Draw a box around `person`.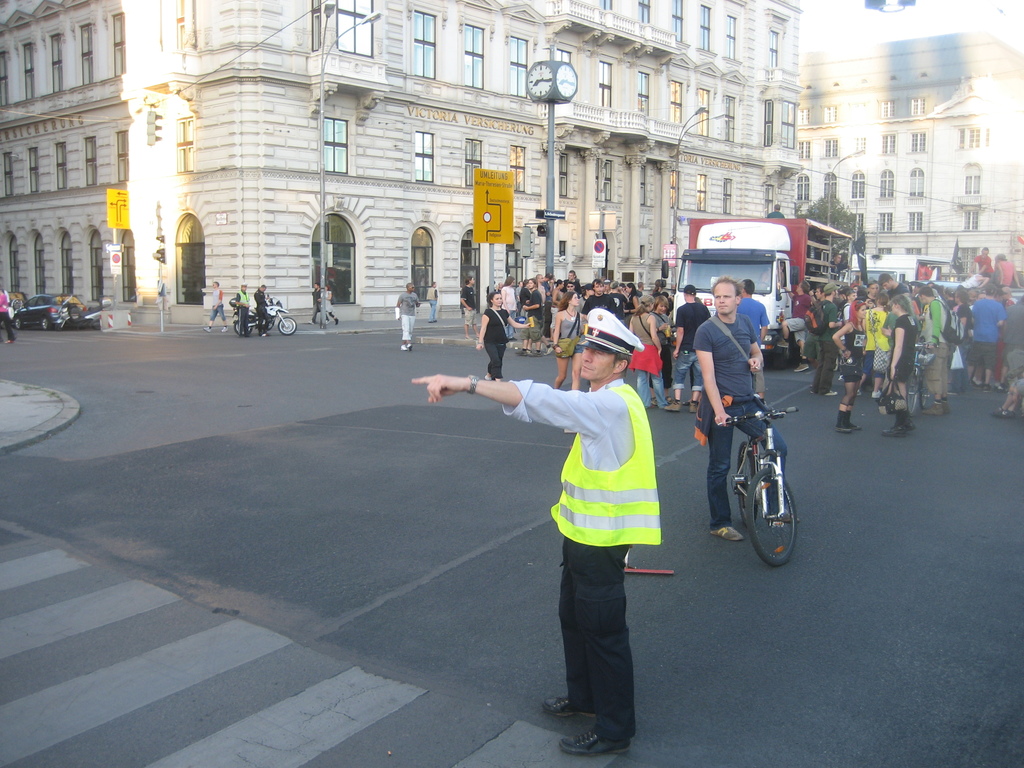
crop(252, 281, 269, 330).
